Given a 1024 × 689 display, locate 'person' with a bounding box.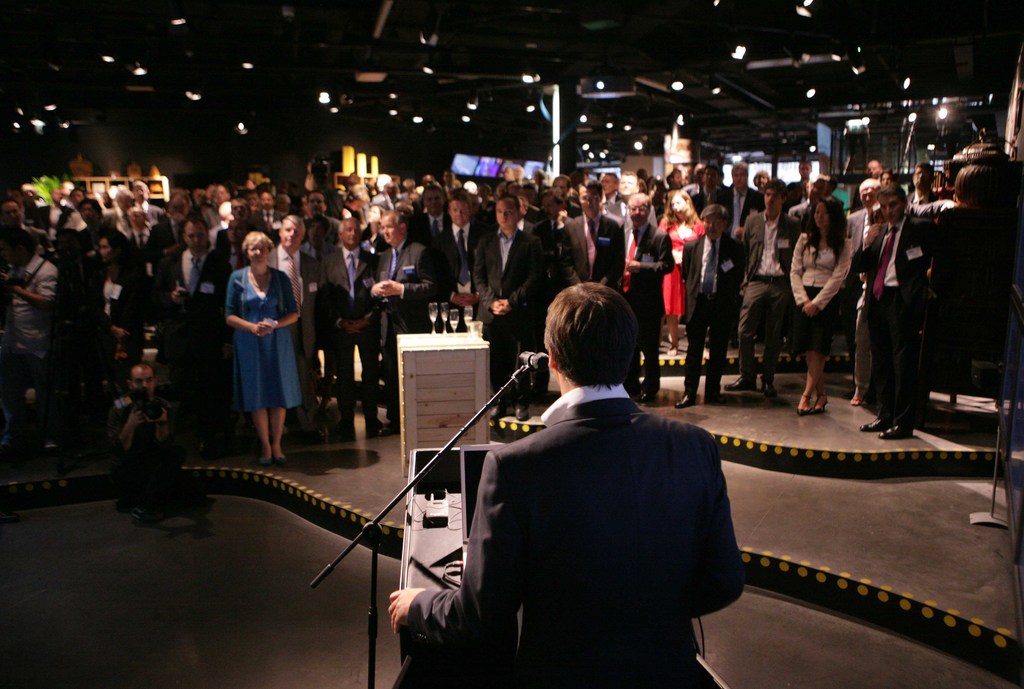
Located: (436,196,483,311).
